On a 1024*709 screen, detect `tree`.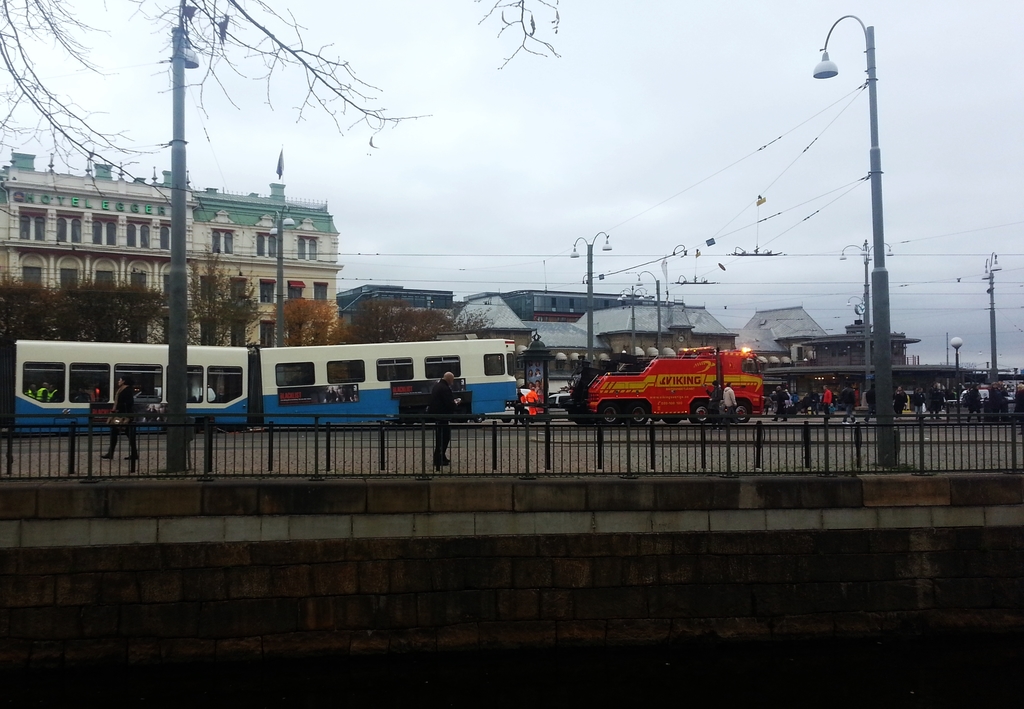
pyautogui.locateOnScreen(31, 30, 493, 213).
